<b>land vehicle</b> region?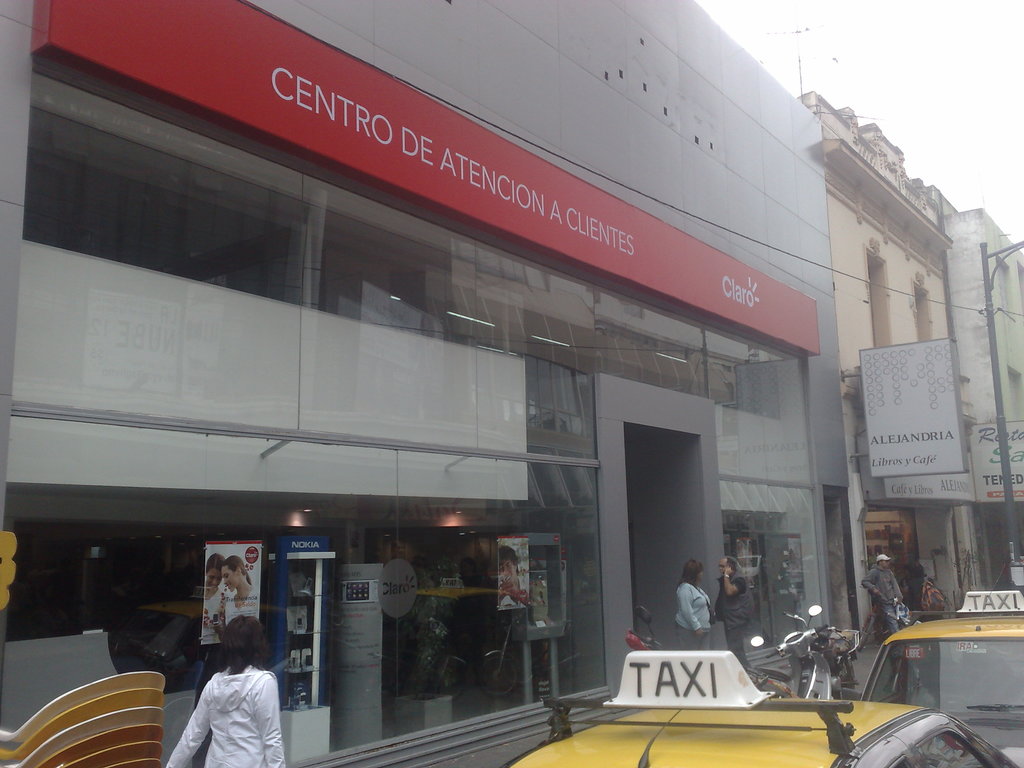
481 642 1015 767
